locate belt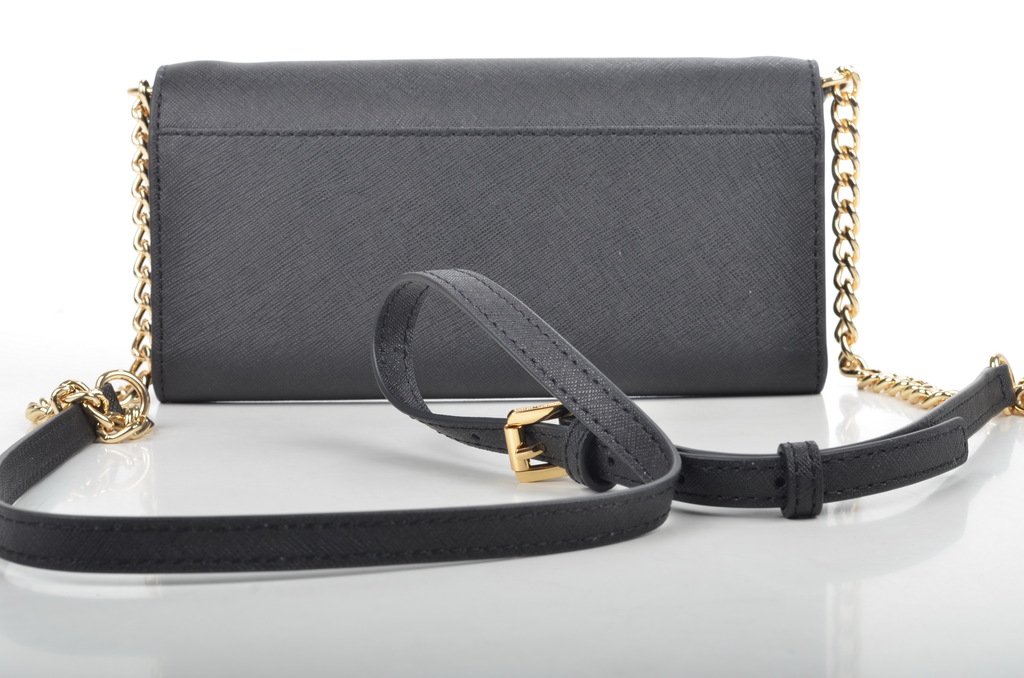
Rect(0, 265, 1021, 585)
